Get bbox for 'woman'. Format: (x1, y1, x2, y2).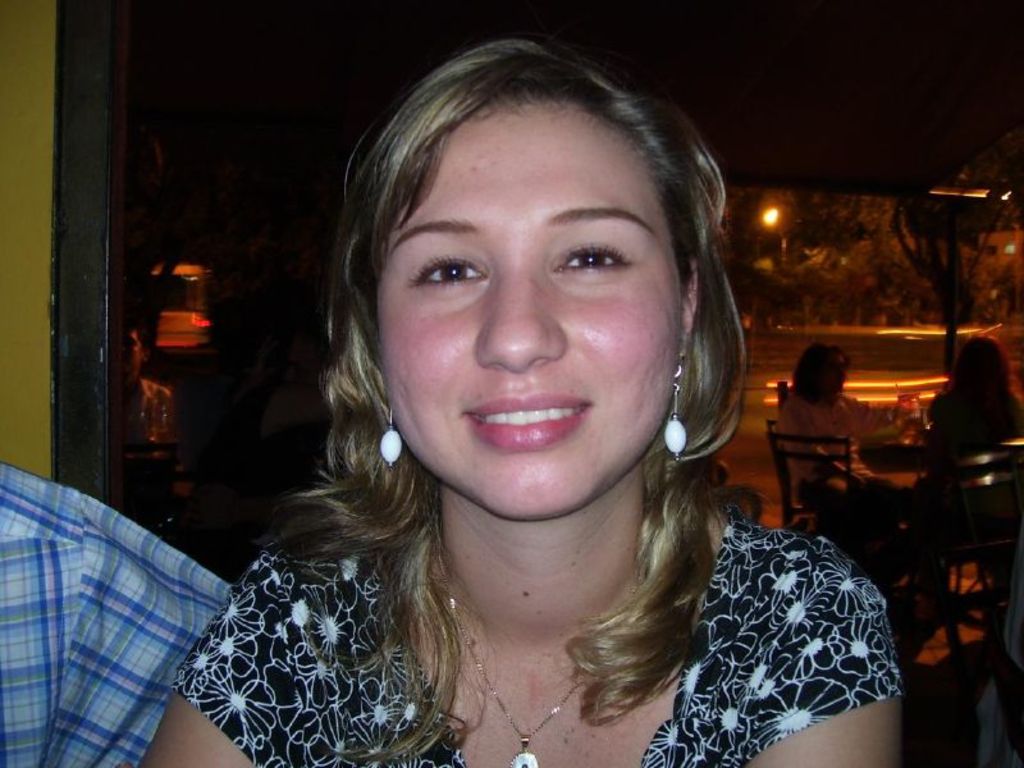
(920, 334, 1023, 449).
